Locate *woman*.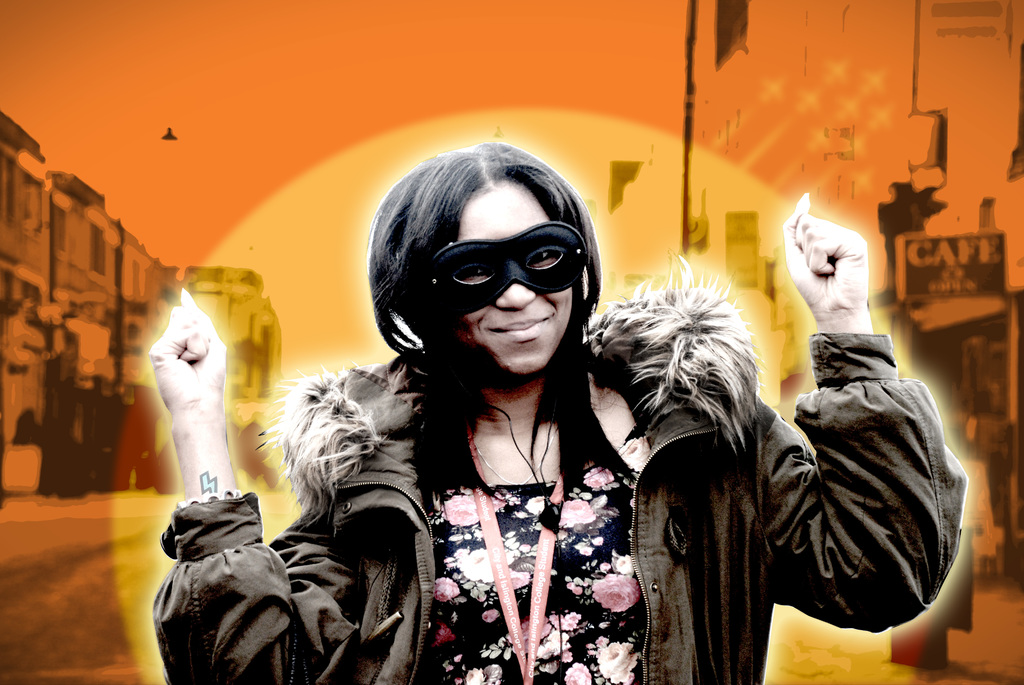
Bounding box: 136,129,968,684.
